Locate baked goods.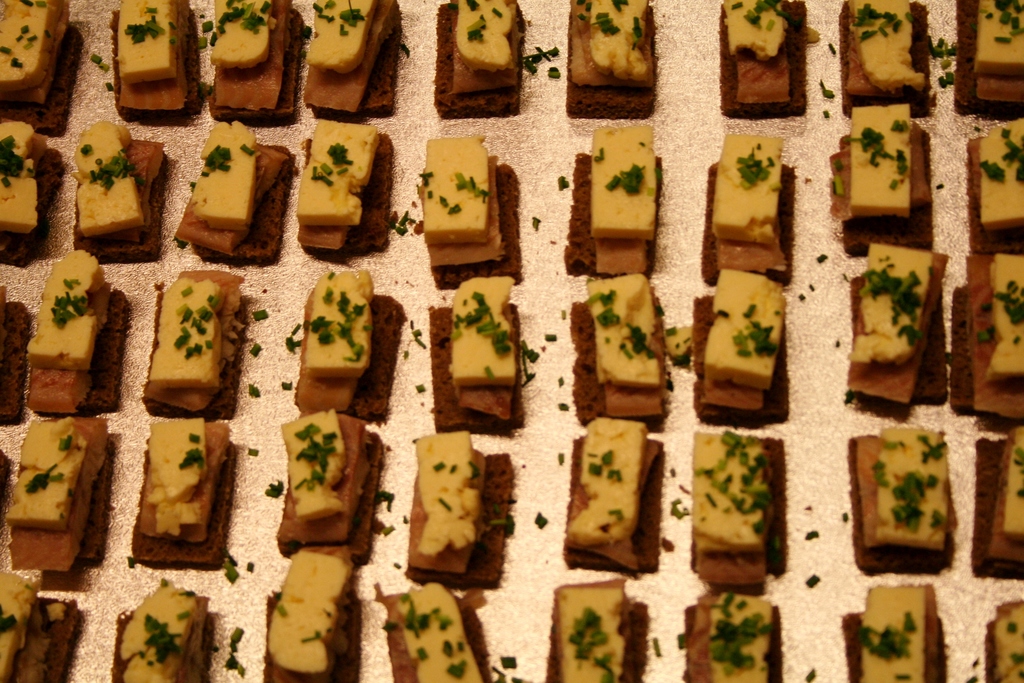
Bounding box: {"x1": 289, "y1": 267, "x2": 404, "y2": 420}.
